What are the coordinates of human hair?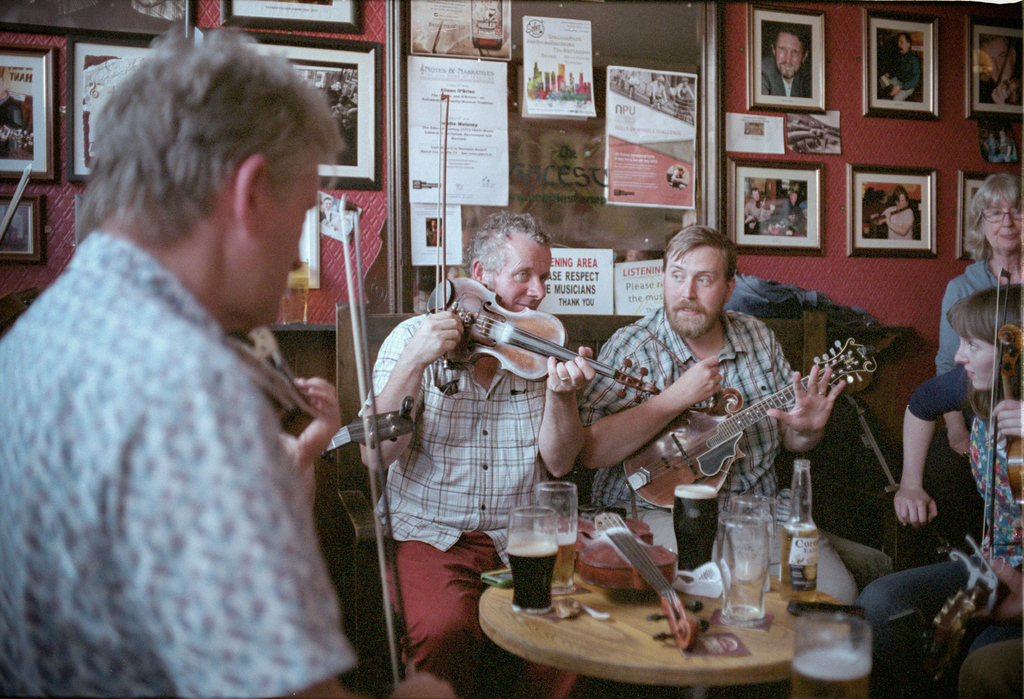
crop(468, 217, 552, 288).
